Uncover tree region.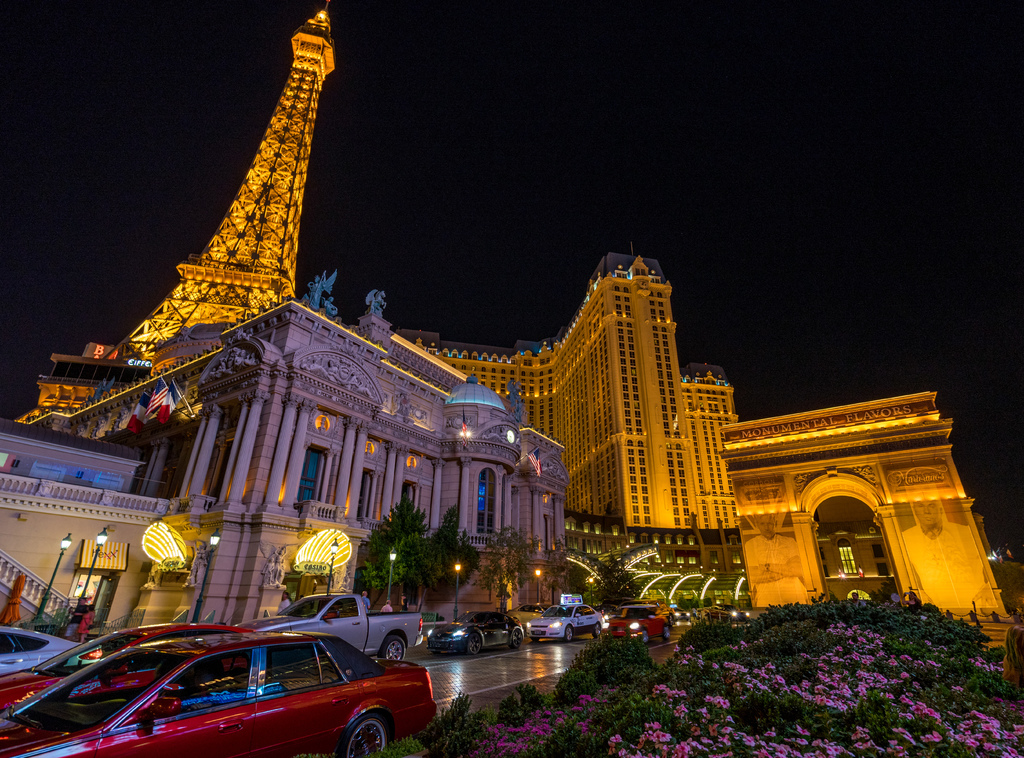
Uncovered: (475, 526, 544, 615).
